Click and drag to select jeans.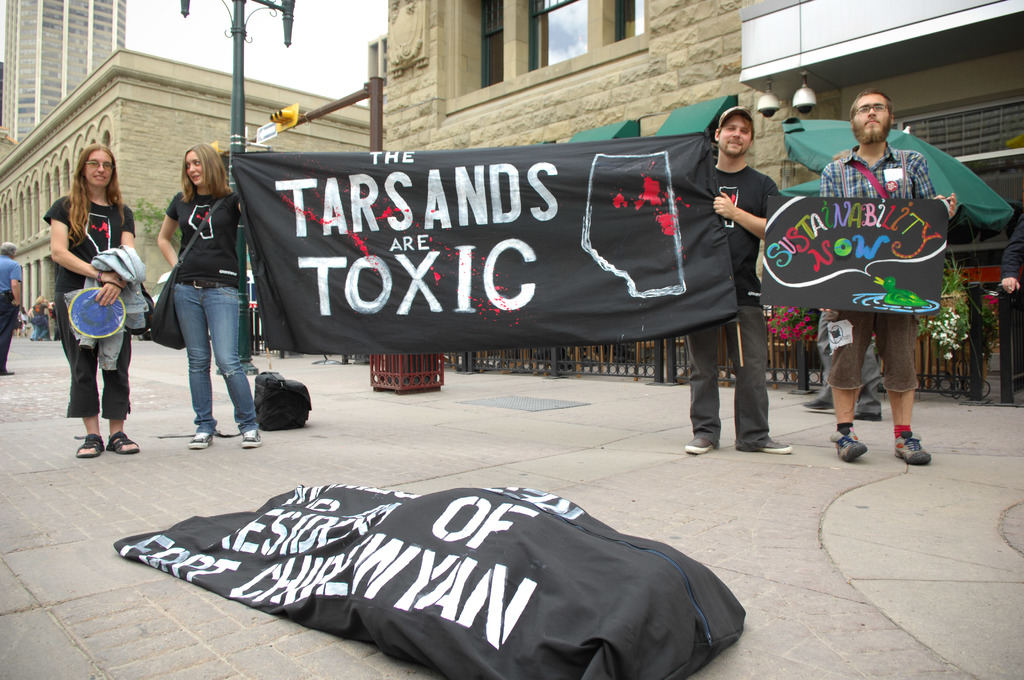
Selection: 822:315:922:394.
